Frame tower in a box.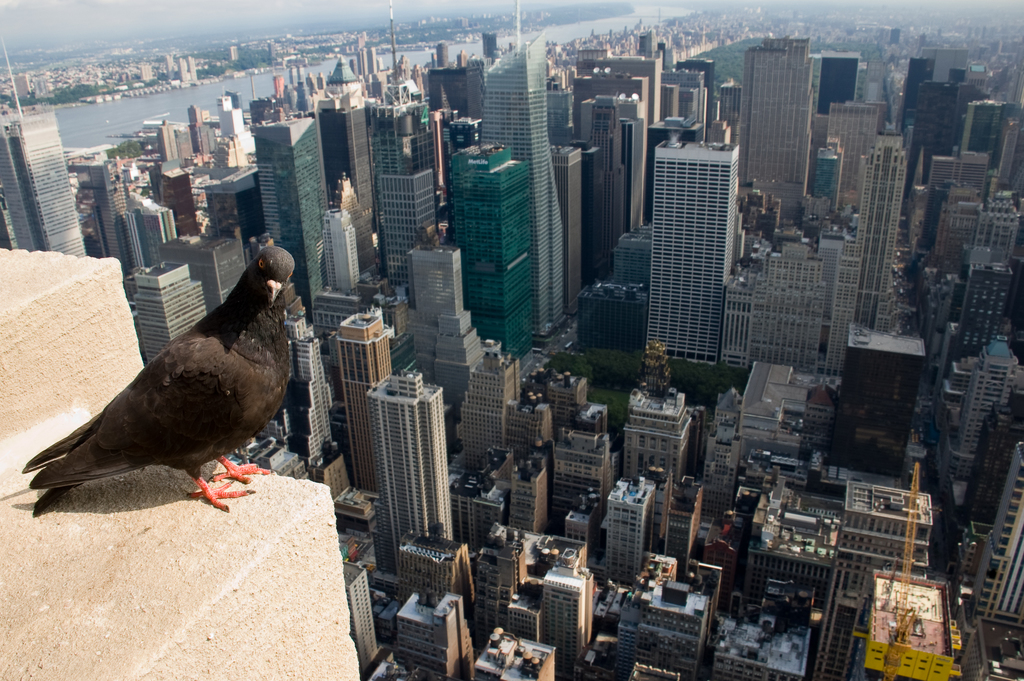
369 1 435 277.
